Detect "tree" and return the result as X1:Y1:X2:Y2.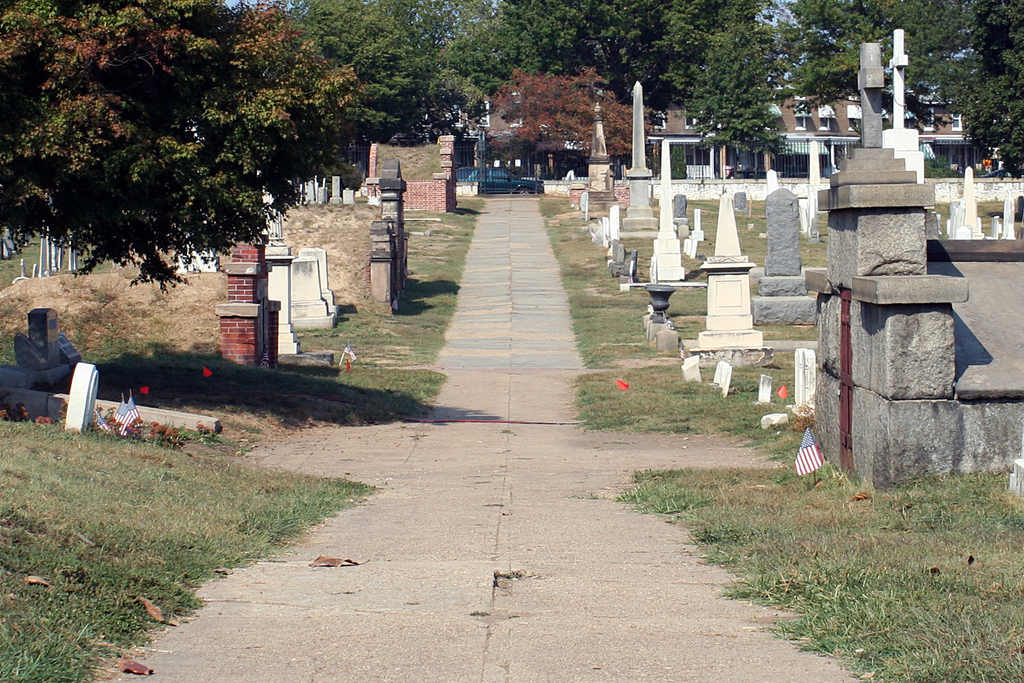
975:0:1023:178.
